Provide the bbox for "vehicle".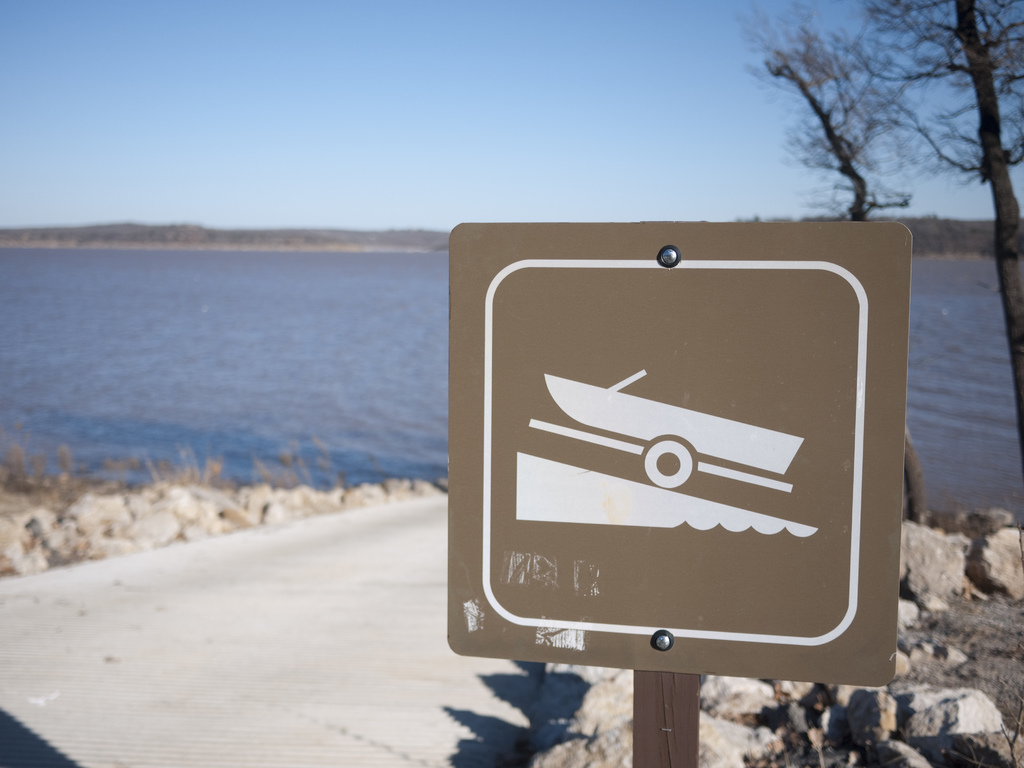
529 369 812 490.
